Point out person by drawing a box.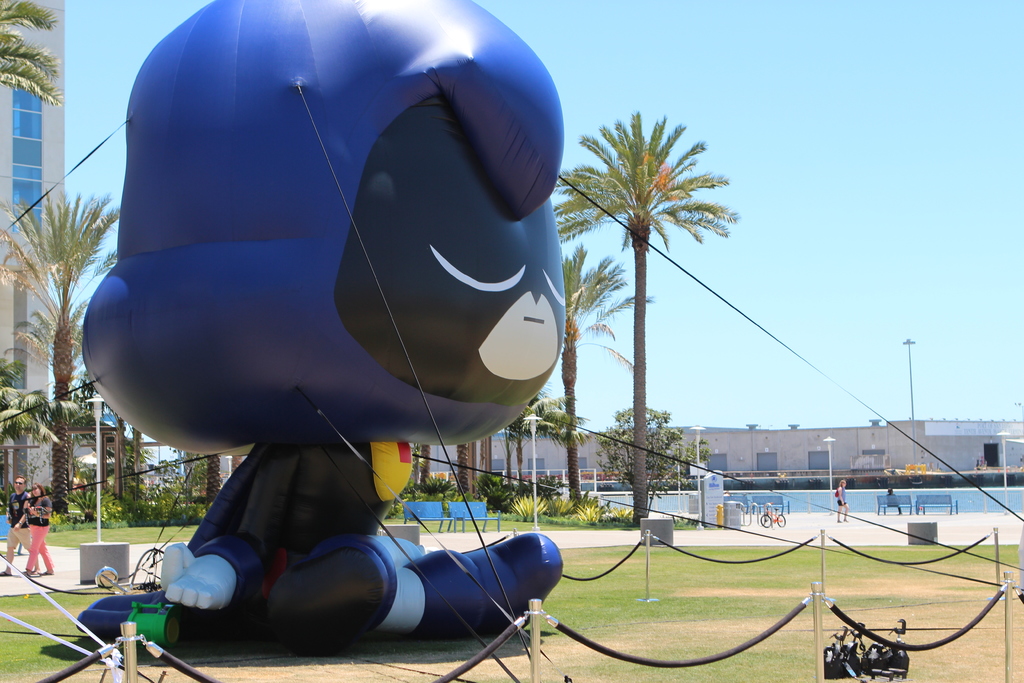
bbox=(25, 483, 57, 577).
